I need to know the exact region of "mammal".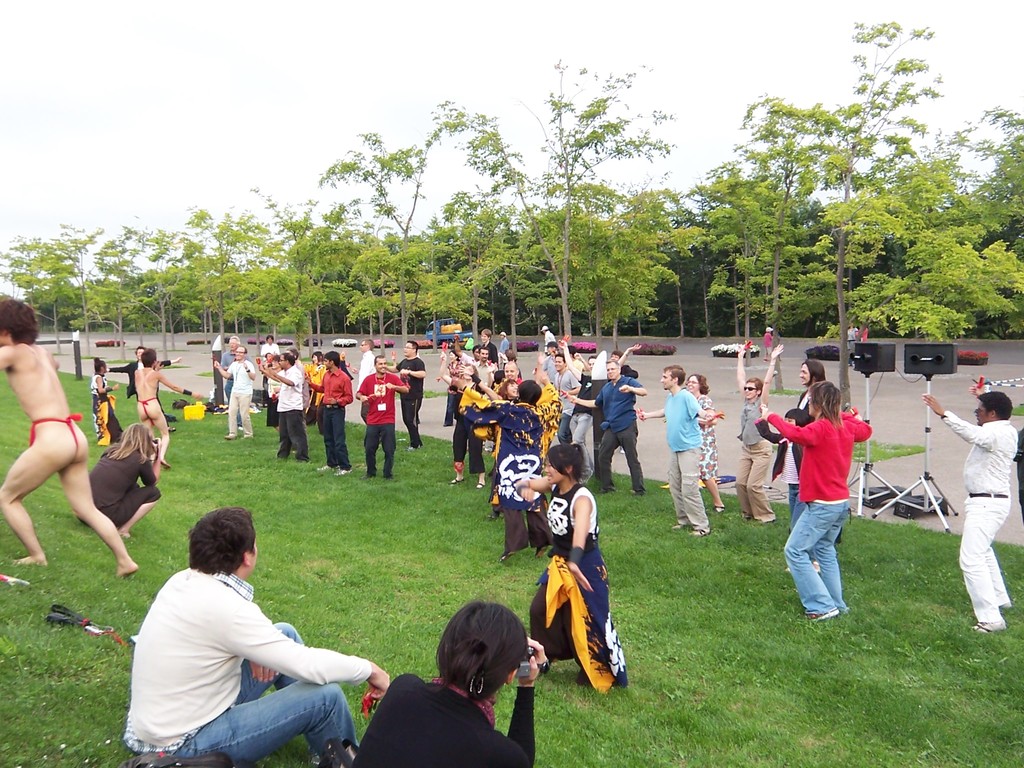
Region: x1=84, y1=426, x2=167, y2=537.
